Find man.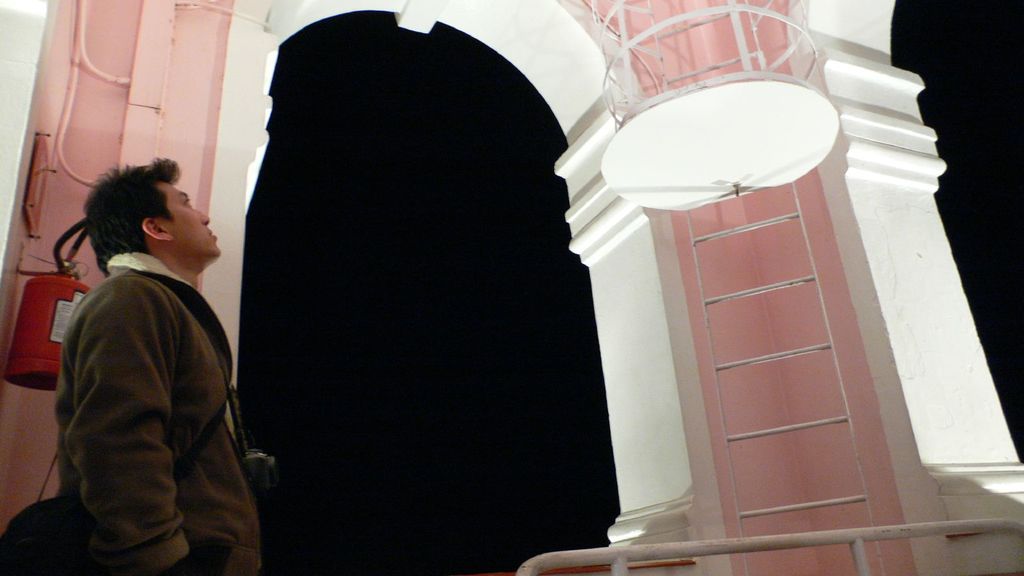
{"left": 33, "top": 131, "right": 269, "bottom": 565}.
